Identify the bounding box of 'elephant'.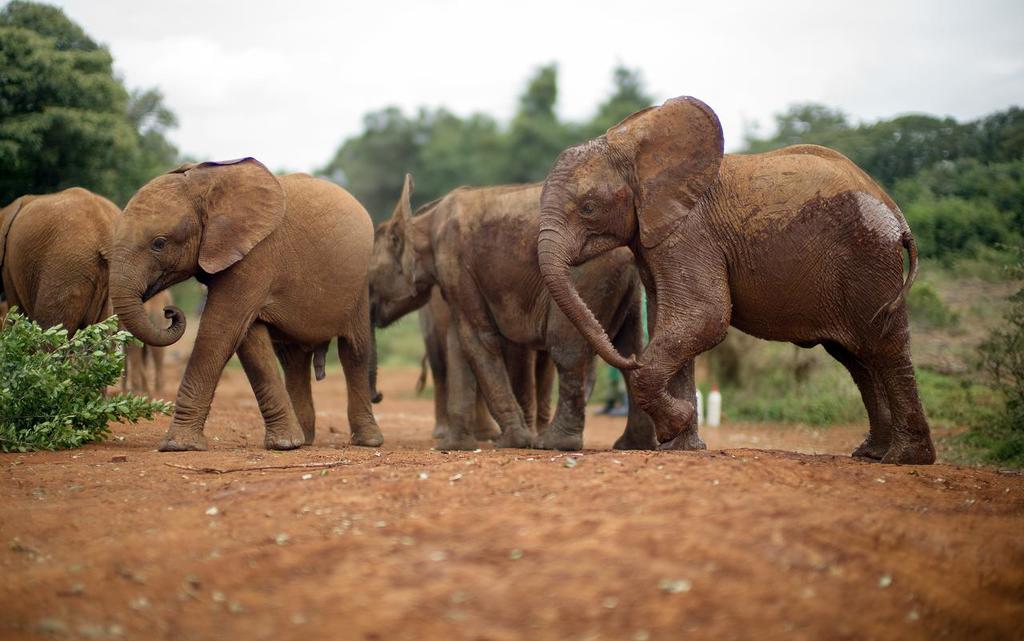
select_region(369, 178, 645, 451).
